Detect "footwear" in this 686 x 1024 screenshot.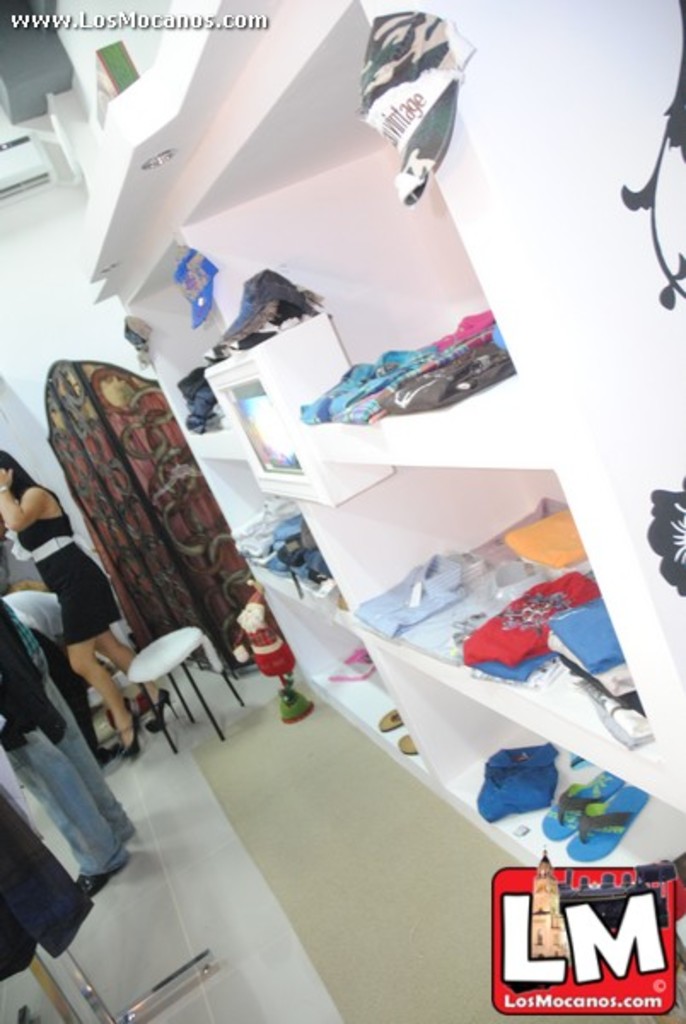
Detection: bbox=(536, 766, 625, 847).
